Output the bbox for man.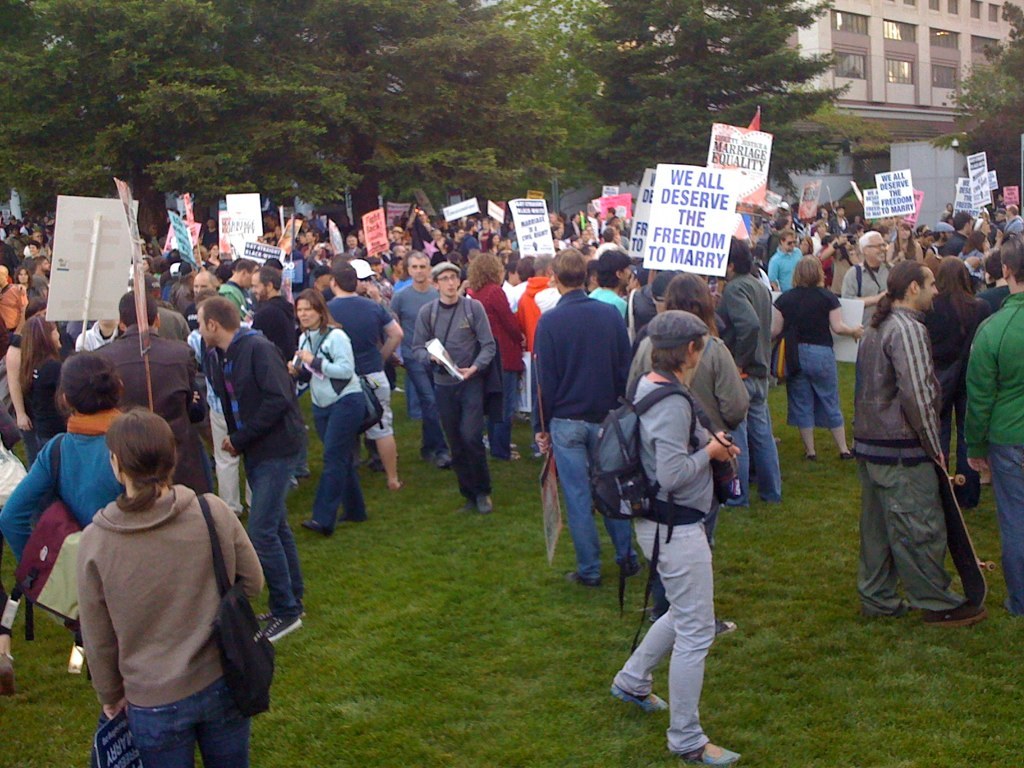
rect(0, 263, 31, 346).
